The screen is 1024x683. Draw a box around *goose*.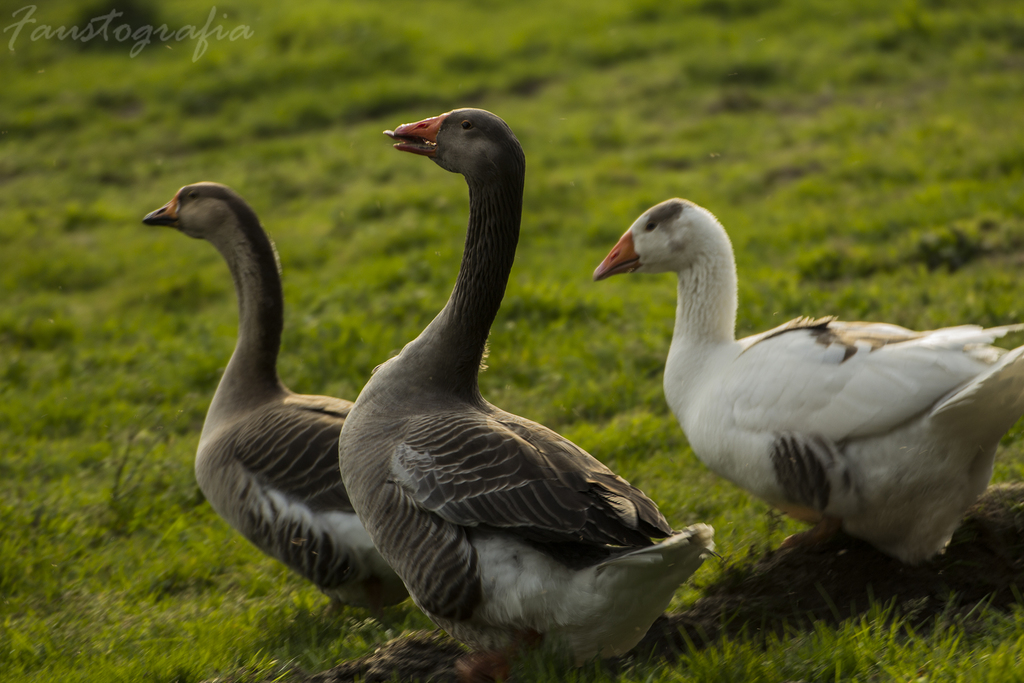
<box>341,104,712,682</box>.
